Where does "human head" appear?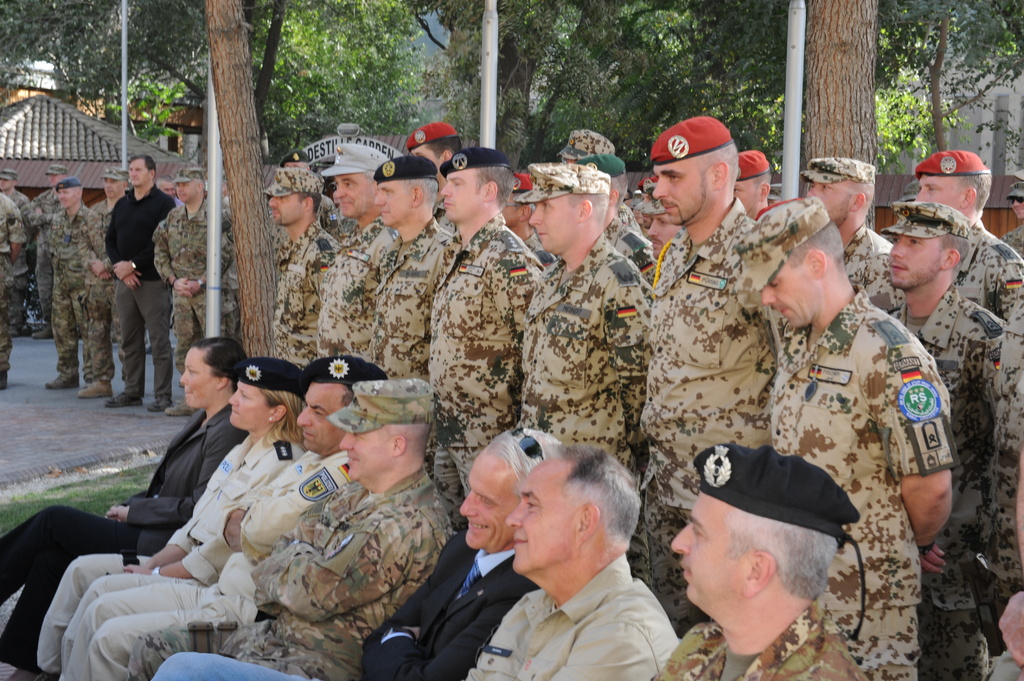
Appears at detection(665, 447, 854, 634).
